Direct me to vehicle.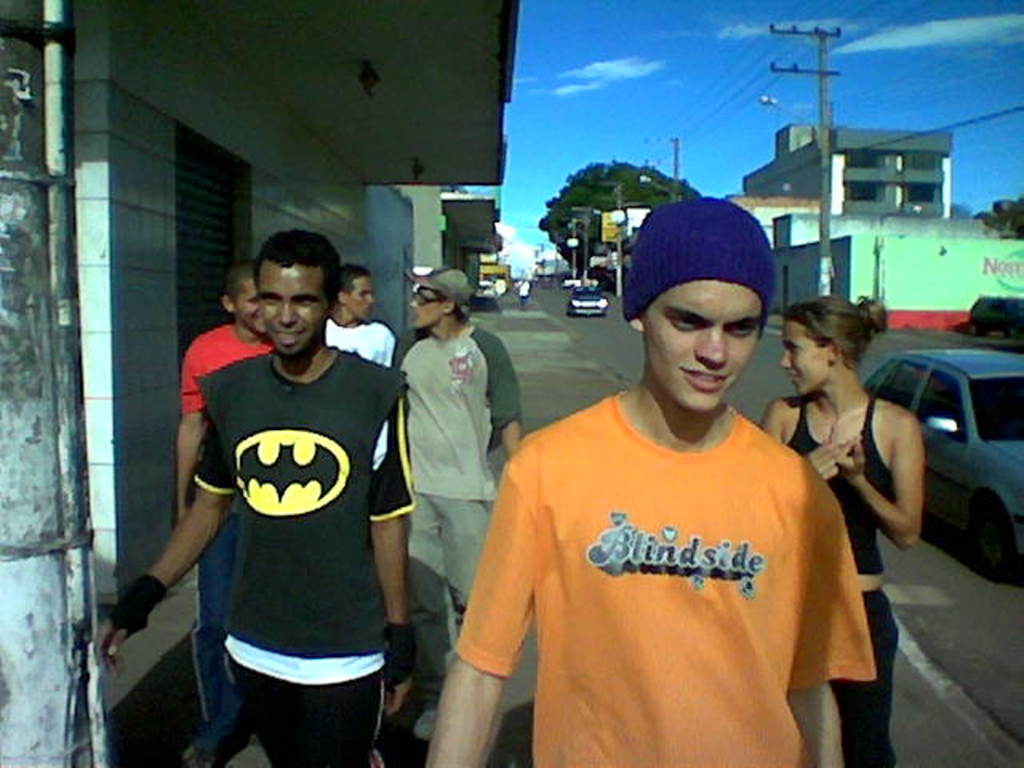
Direction: pyautogui.locateOnScreen(568, 288, 606, 317).
